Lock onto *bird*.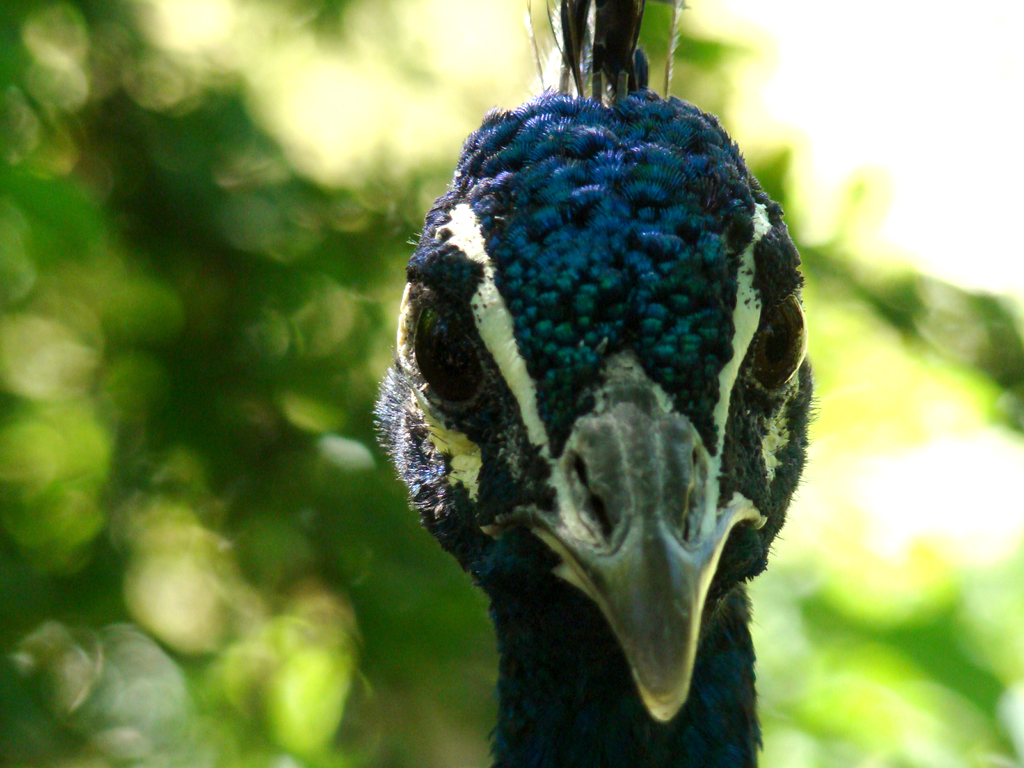
Locked: box=[378, 42, 799, 767].
